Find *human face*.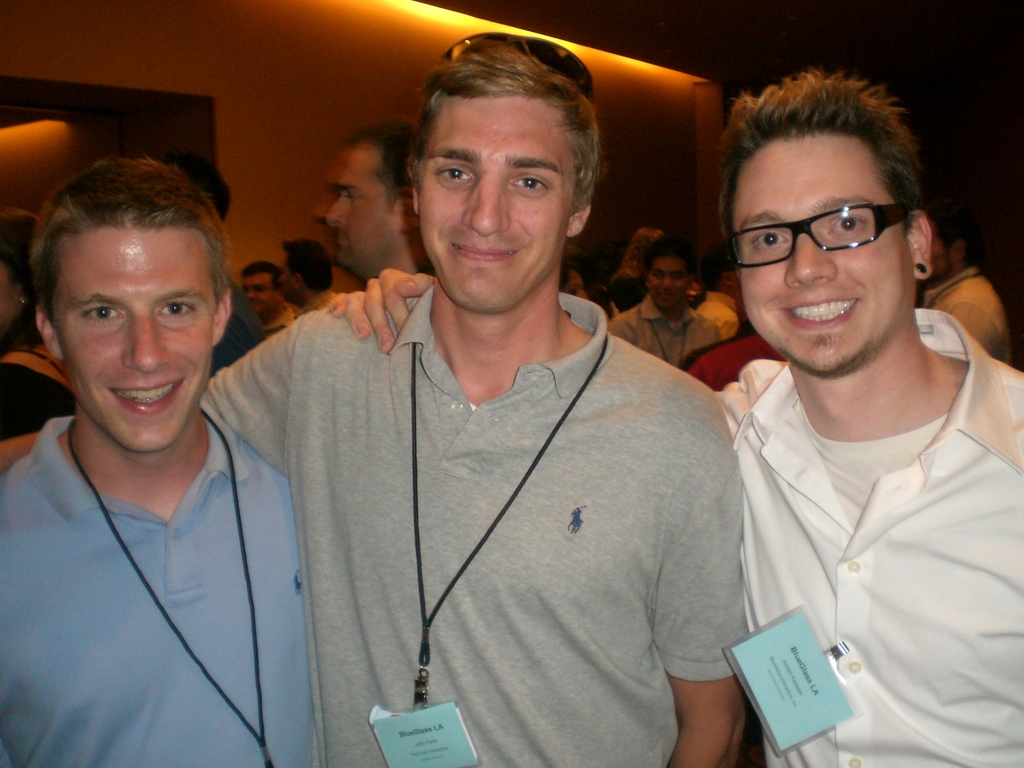
(41,220,218,447).
